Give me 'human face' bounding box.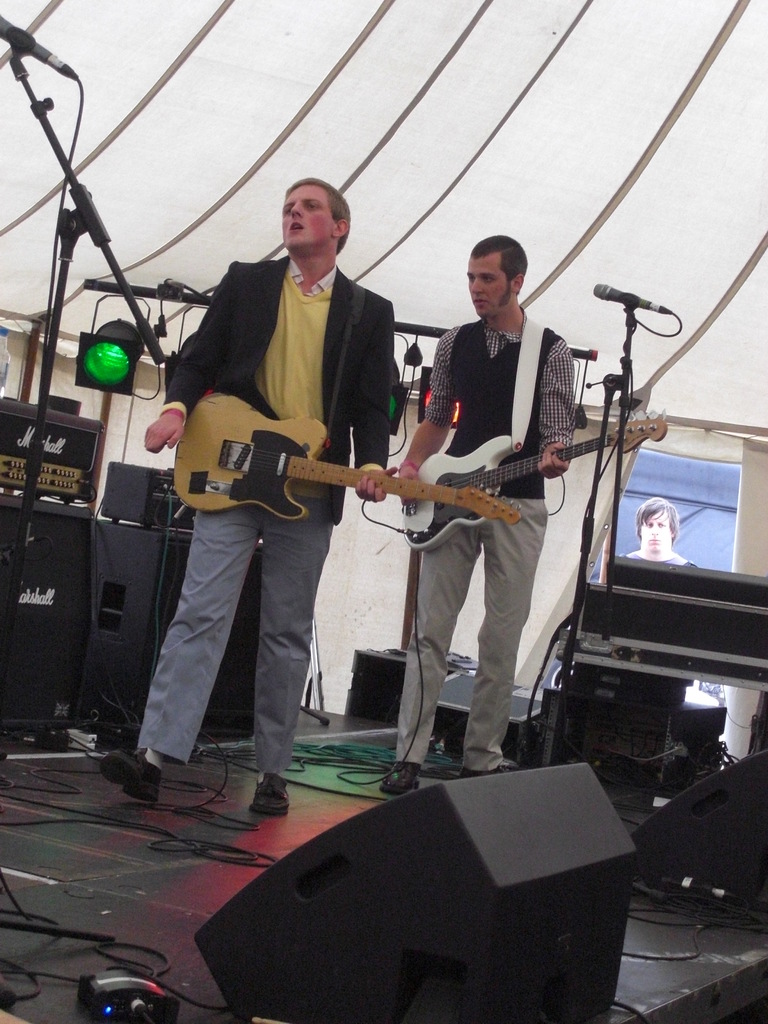
{"left": 642, "top": 511, "right": 668, "bottom": 554}.
